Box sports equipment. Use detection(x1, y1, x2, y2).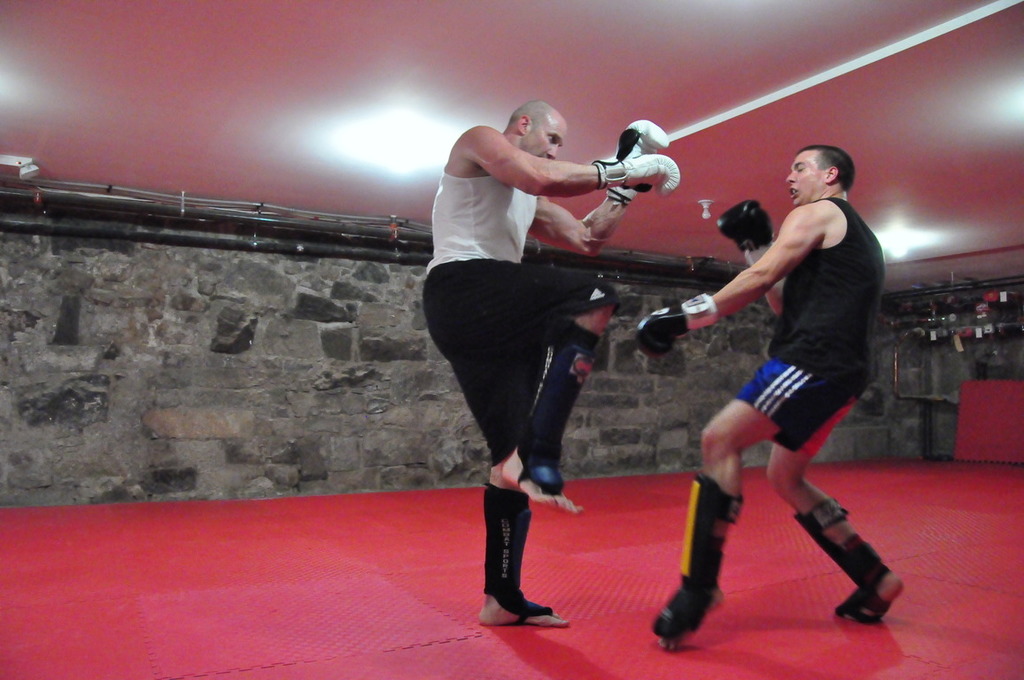
detection(516, 321, 602, 496).
